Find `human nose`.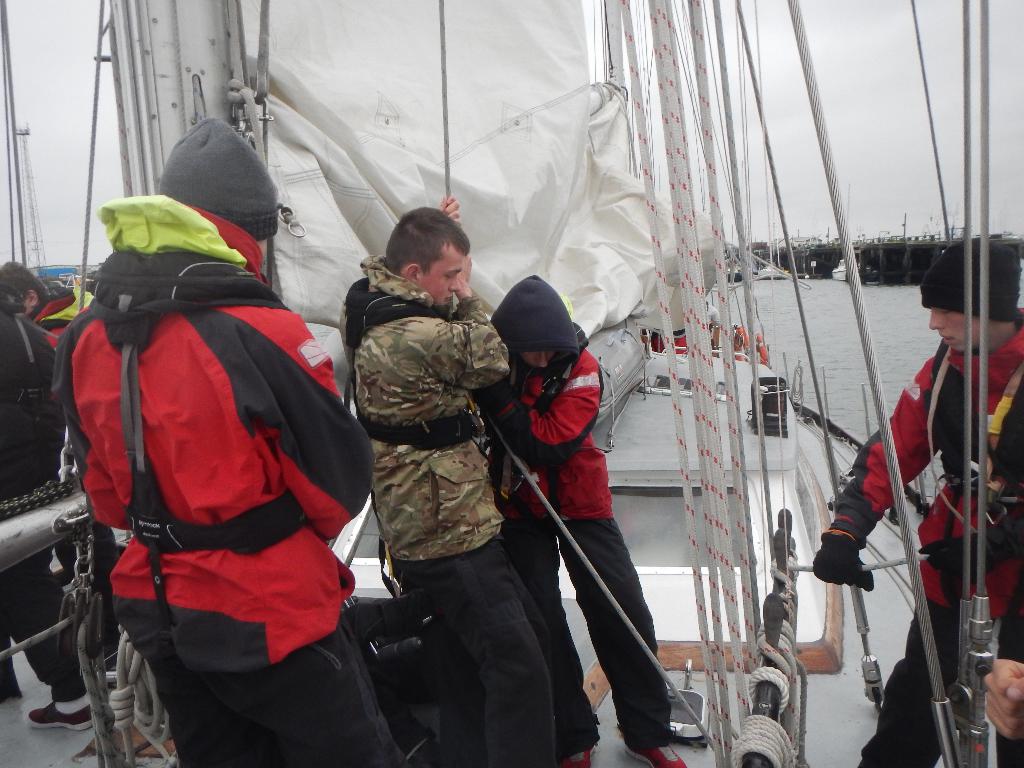
[left=449, top=275, right=461, bottom=291].
